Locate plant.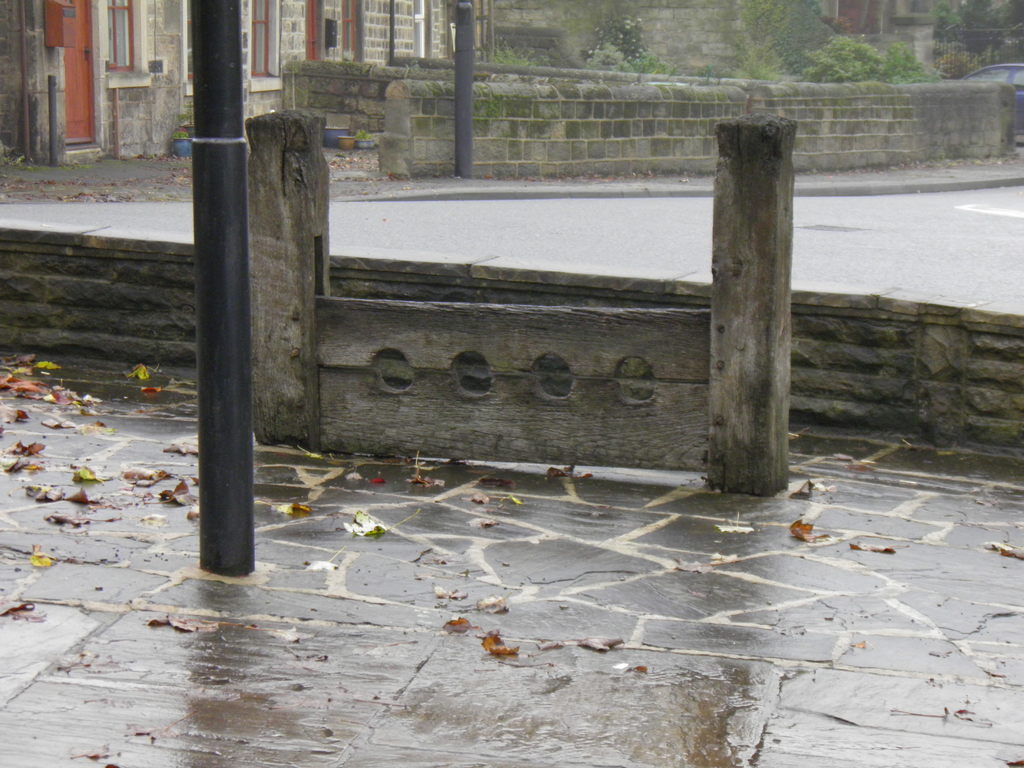
Bounding box: 743, 1, 796, 69.
